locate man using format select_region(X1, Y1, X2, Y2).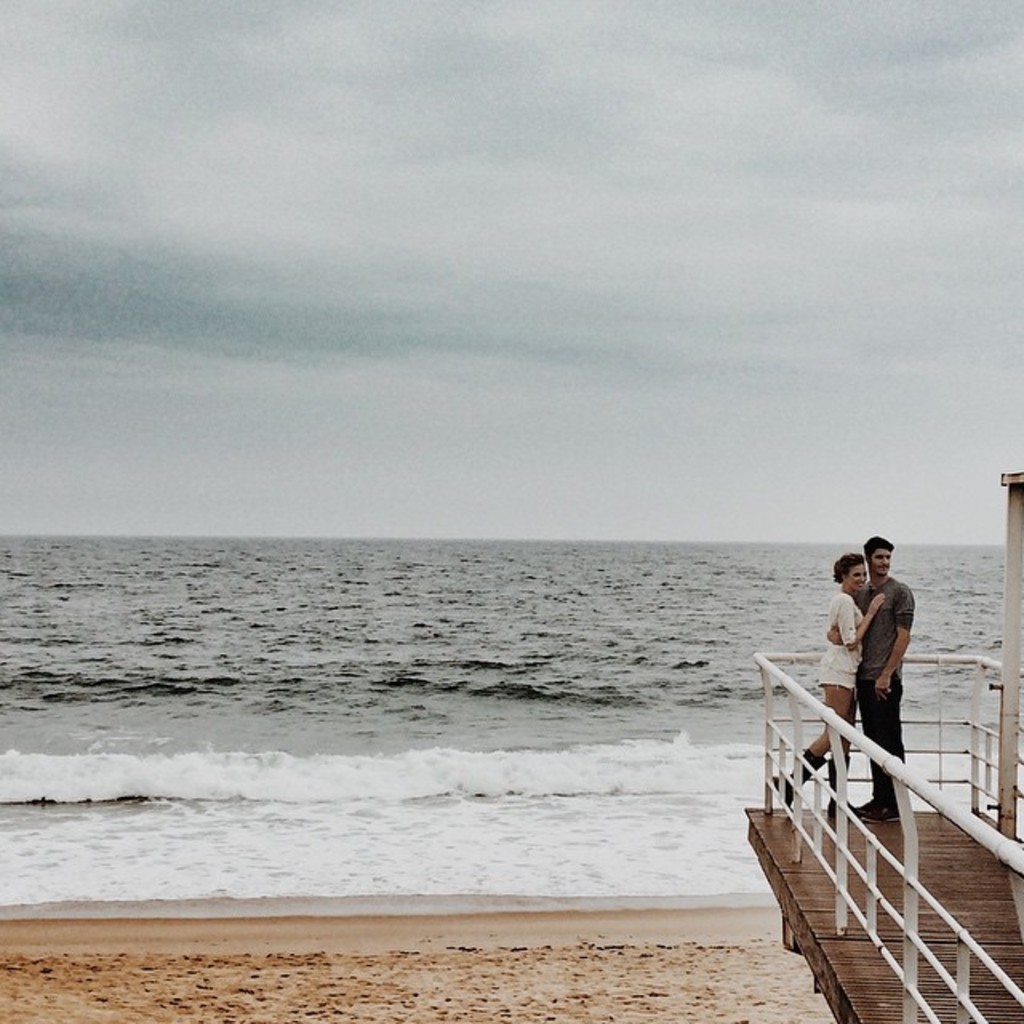
select_region(818, 528, 912, 822).
